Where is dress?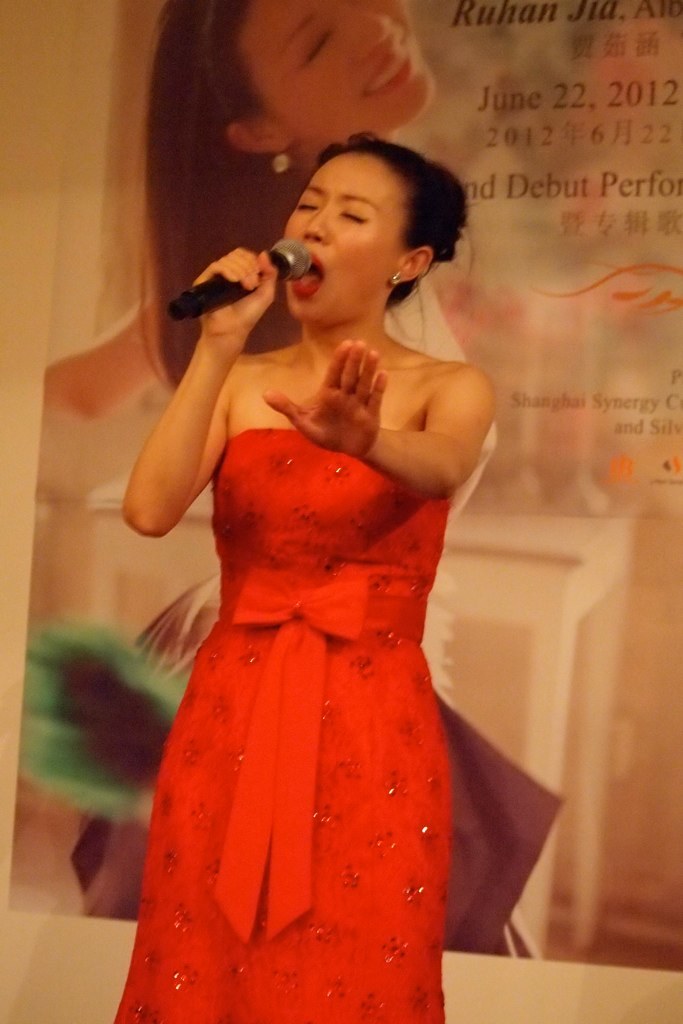
Rect(116, 426, 453, 1023).
